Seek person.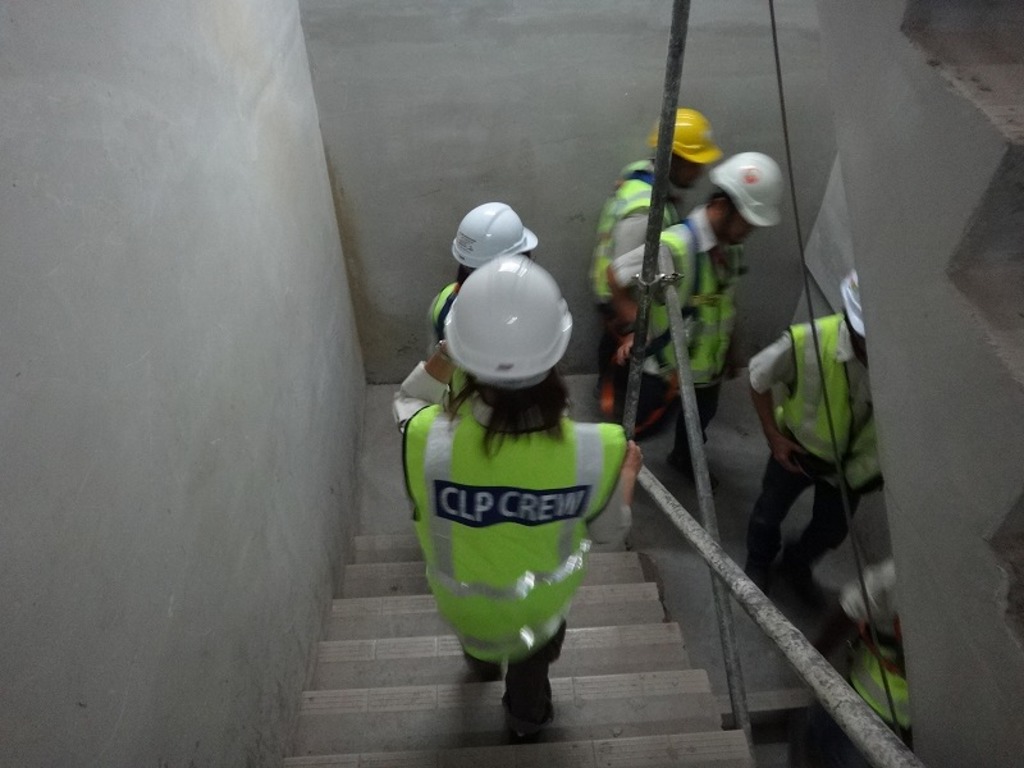
813, 554, 913, 764.
